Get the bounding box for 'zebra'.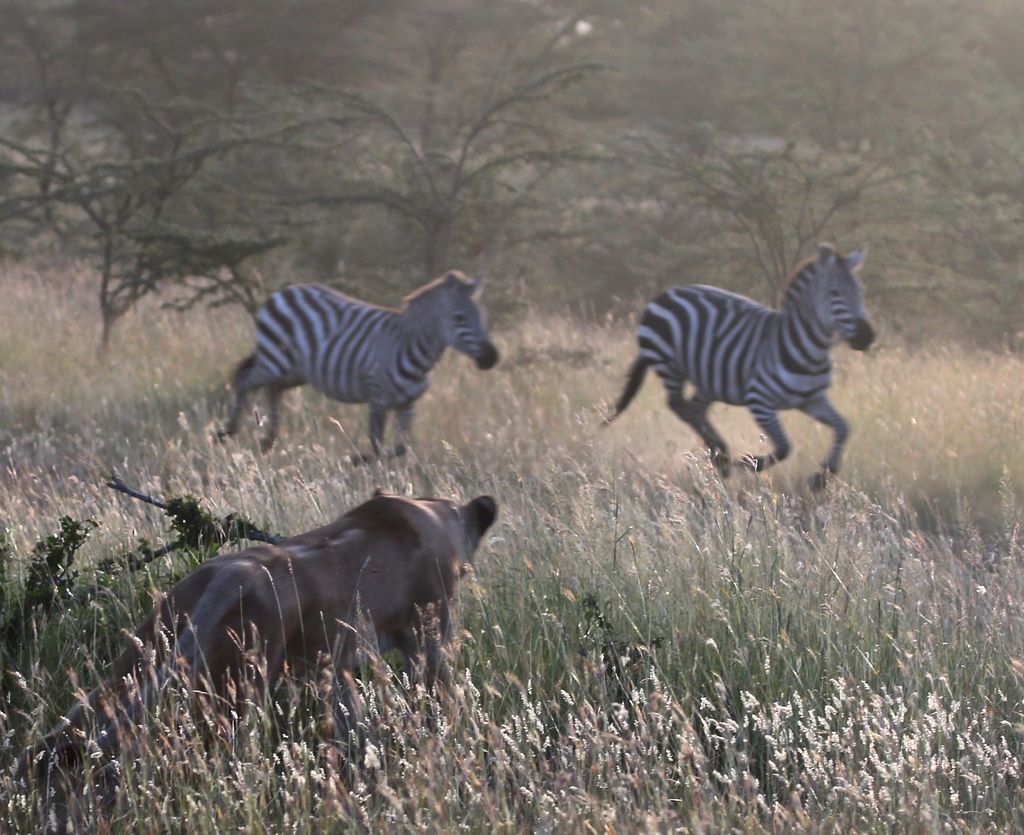
crop(218, 268, 501, 469).
